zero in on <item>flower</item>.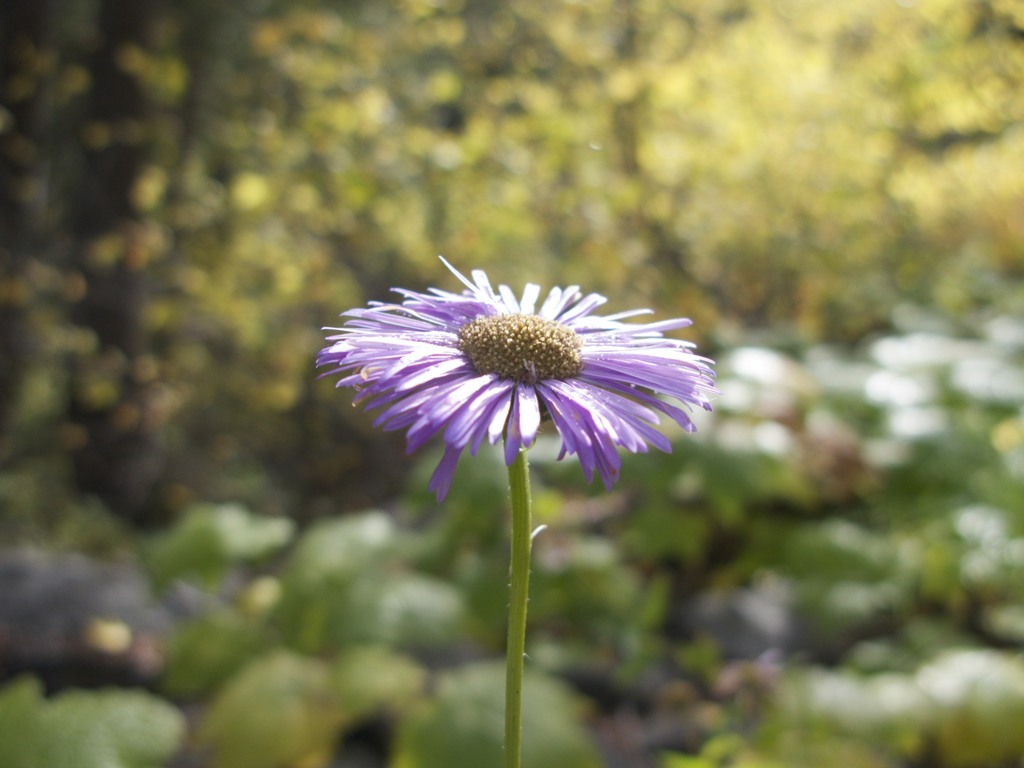
Zeroed in: [305,253,718,499].
